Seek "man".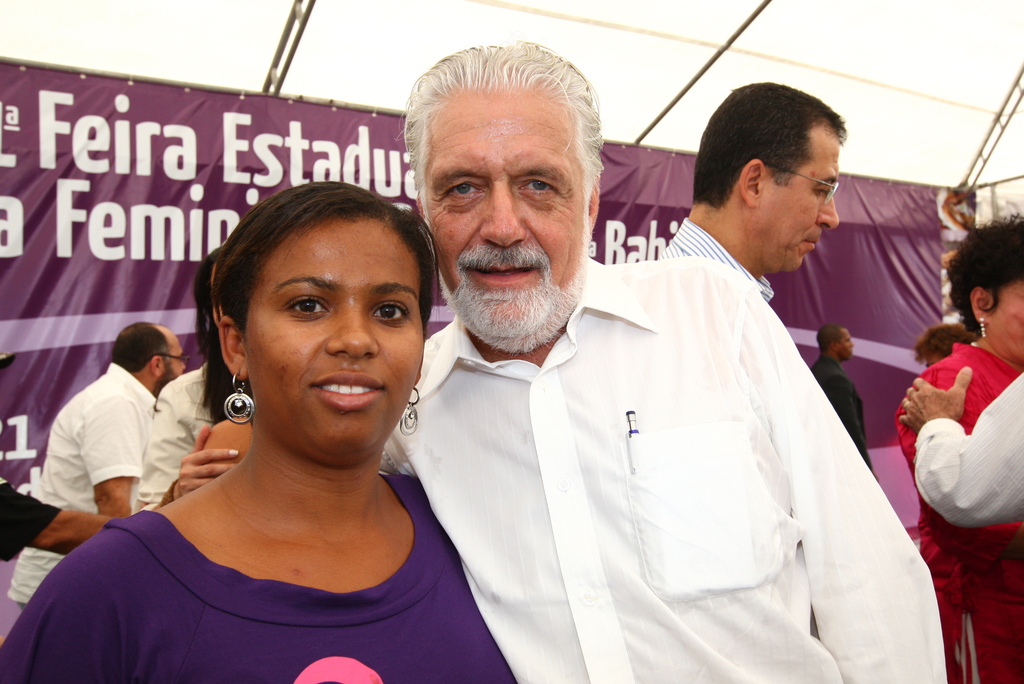
[659, 80, 847, 304].
